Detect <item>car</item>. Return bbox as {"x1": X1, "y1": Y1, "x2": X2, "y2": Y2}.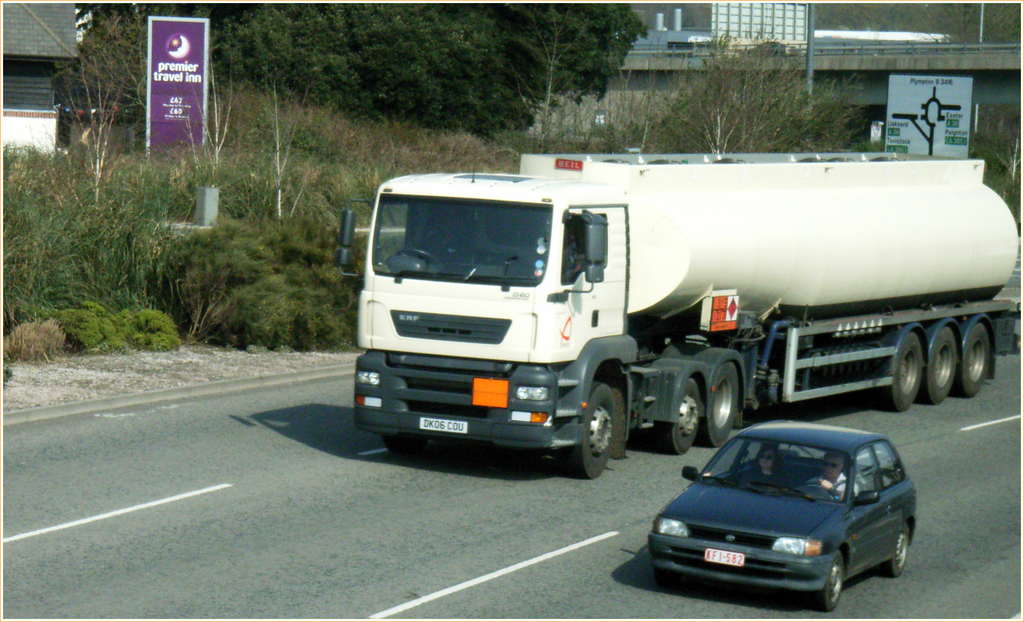
{"x1": 740, "y1": 40, "x2": 796, "y2": 61}.
